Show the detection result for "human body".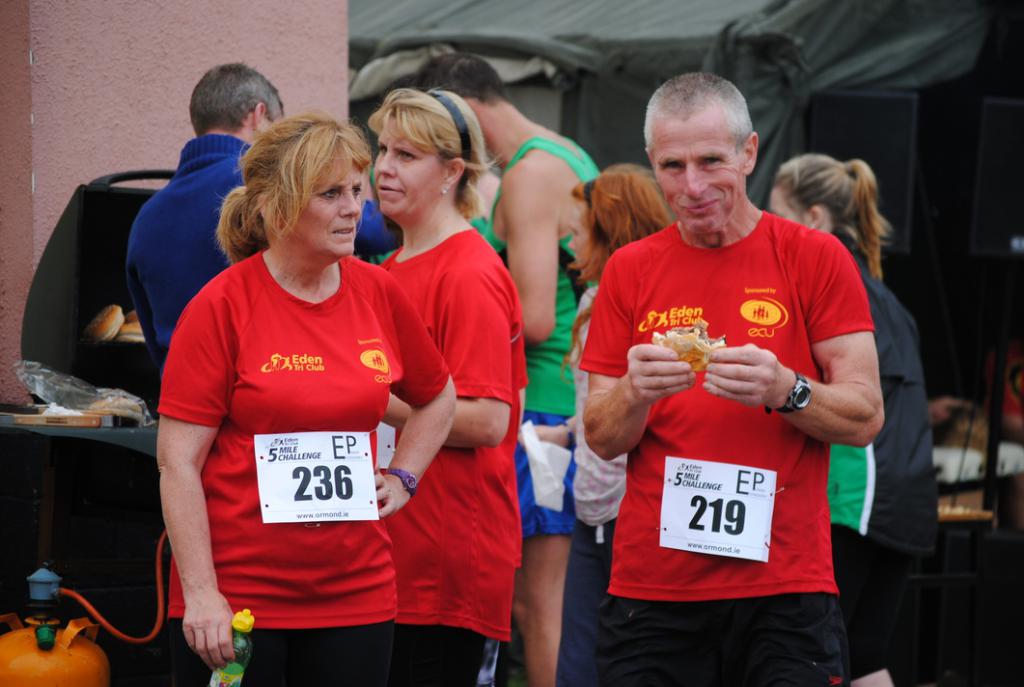
(131,63,400,372).
